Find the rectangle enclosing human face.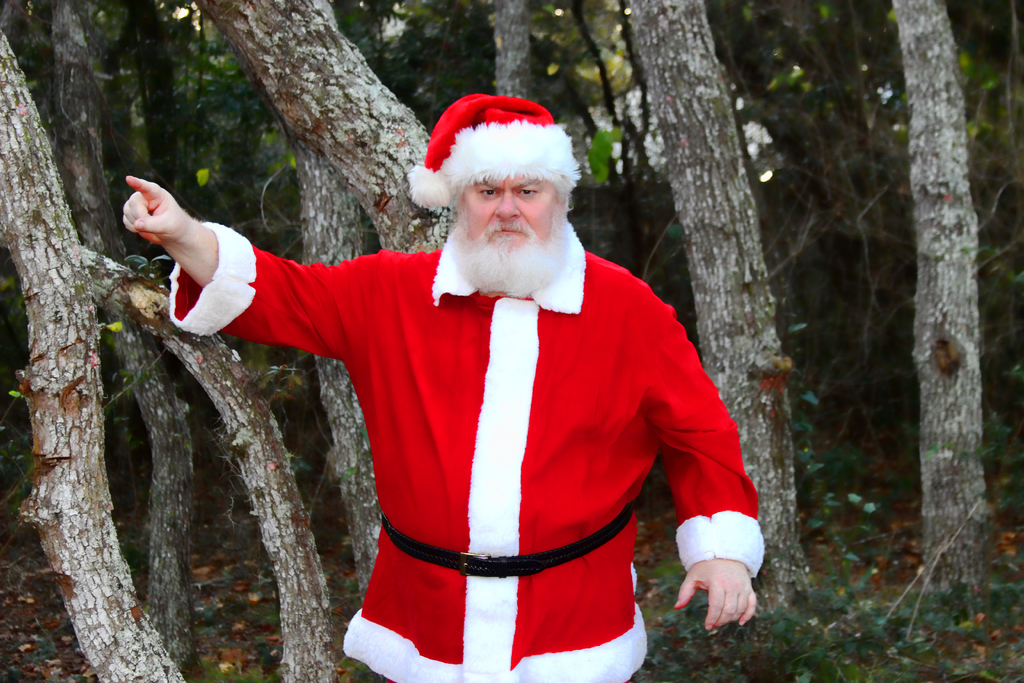
<box>463,173,563,264</box>.
